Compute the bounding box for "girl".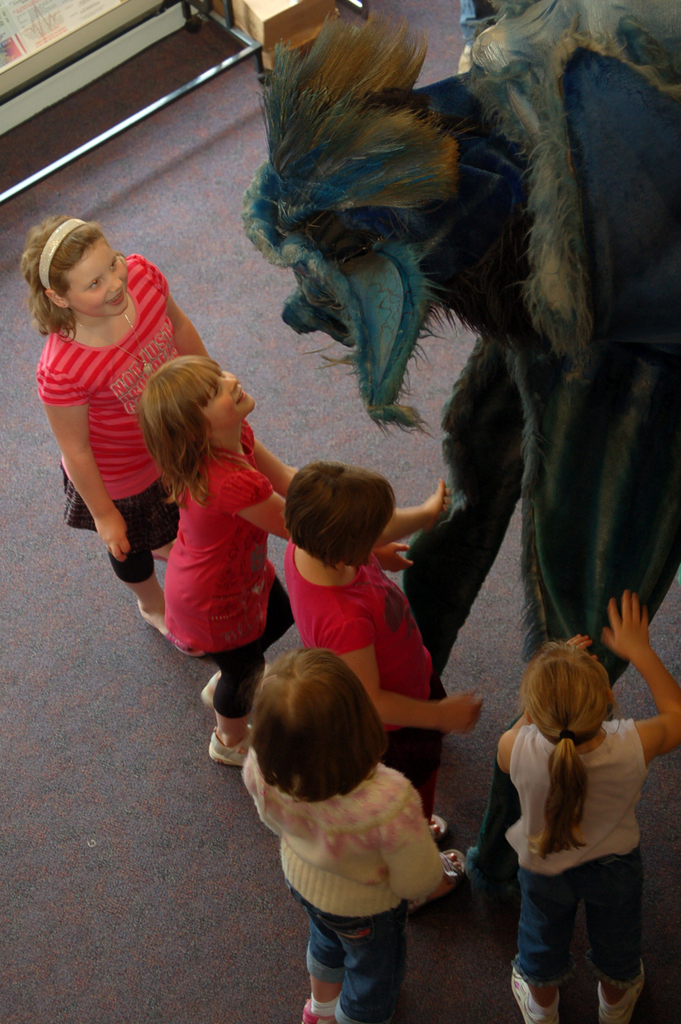
[492,590,680,1023].
